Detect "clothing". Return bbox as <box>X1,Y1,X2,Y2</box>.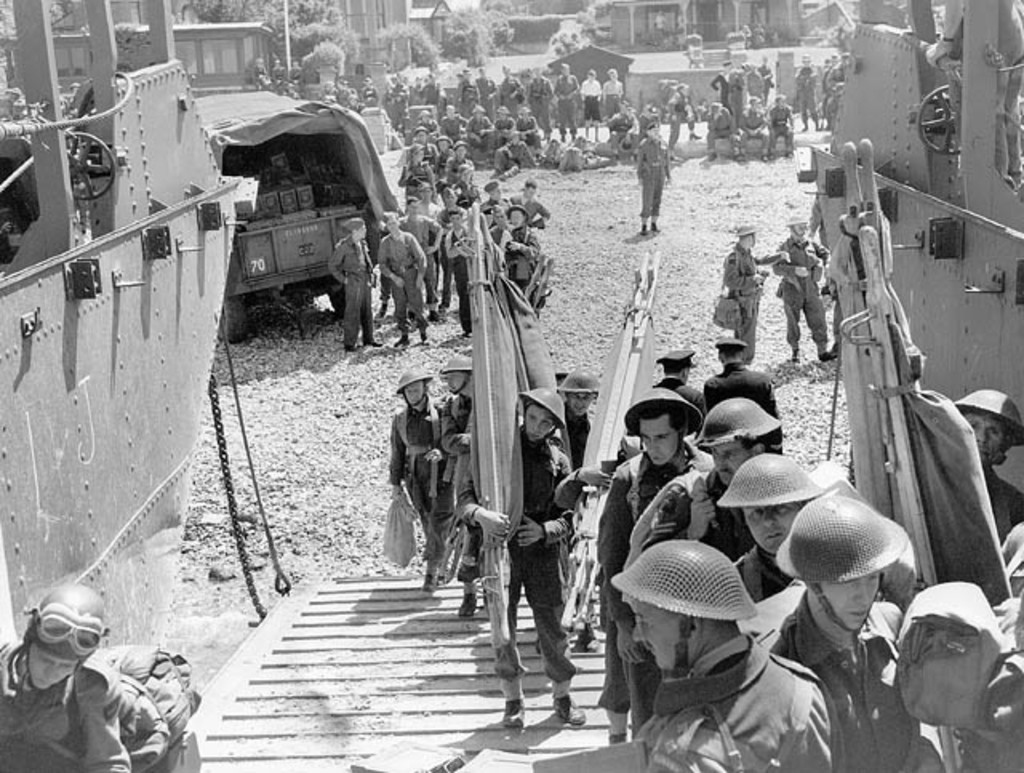
<box>710,562,810,616</box>.
